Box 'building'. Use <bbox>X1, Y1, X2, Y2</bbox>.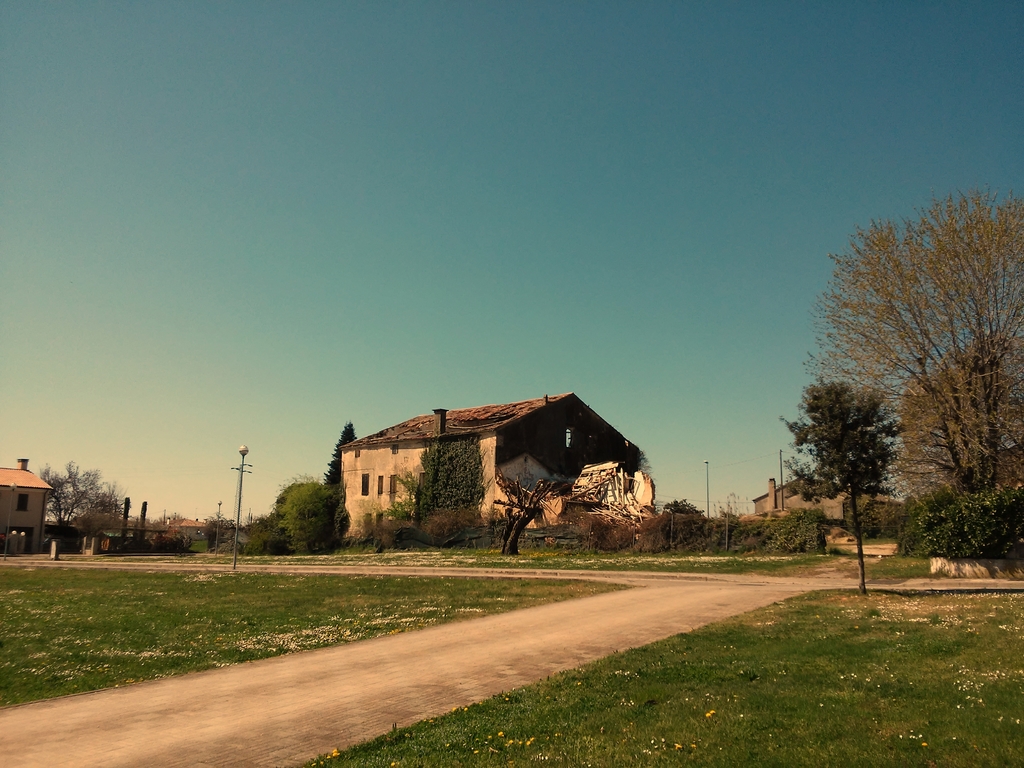
<bbox>0, 462, 52, 554</bbox>.
